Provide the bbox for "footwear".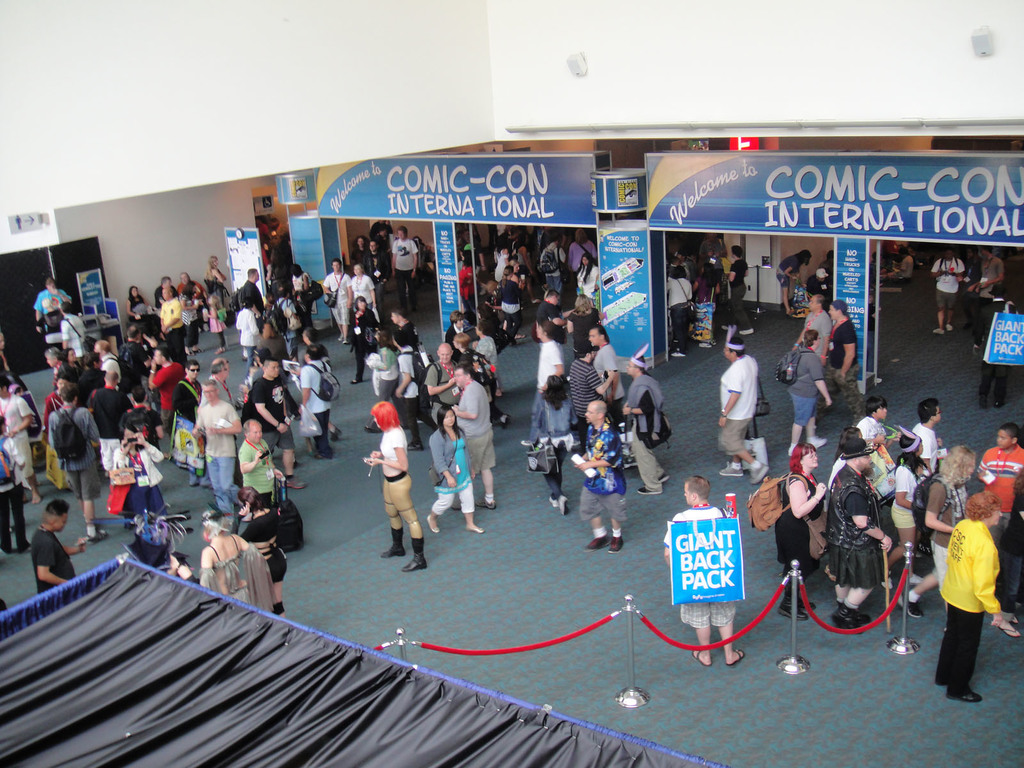
[left=700, top=339, right=713, bottom=348].
